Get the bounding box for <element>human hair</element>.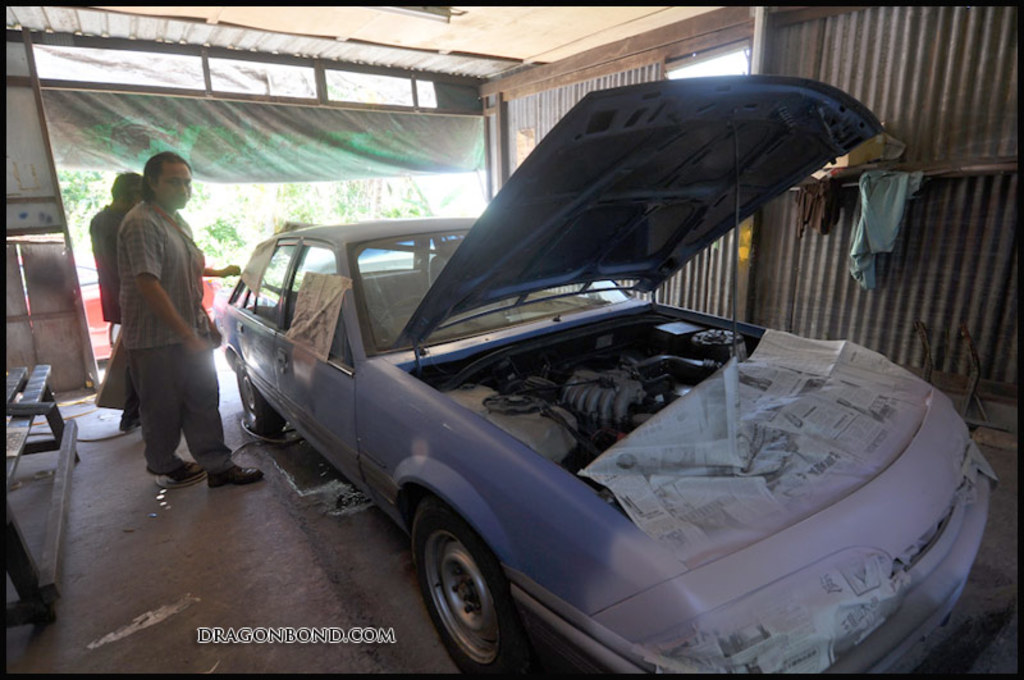
x1=104 y1=173 x2=141 y2=207.
